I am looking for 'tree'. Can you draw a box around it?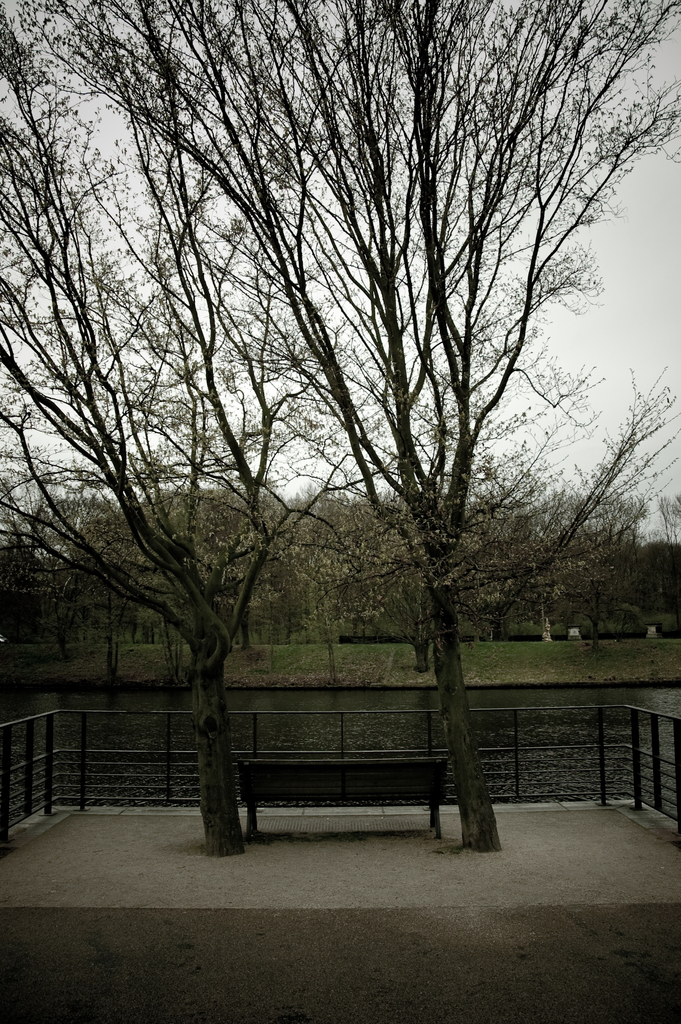
Sure, the bounding box is box=[6, 0, 680, 857].
